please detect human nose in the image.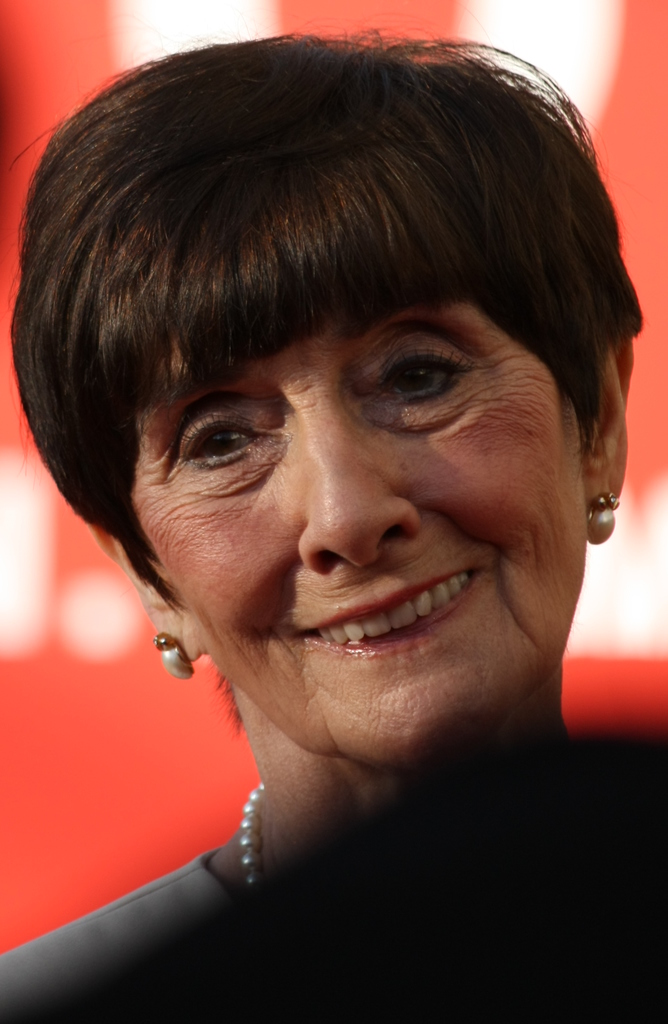
crop(295, 401, 423, 573).
